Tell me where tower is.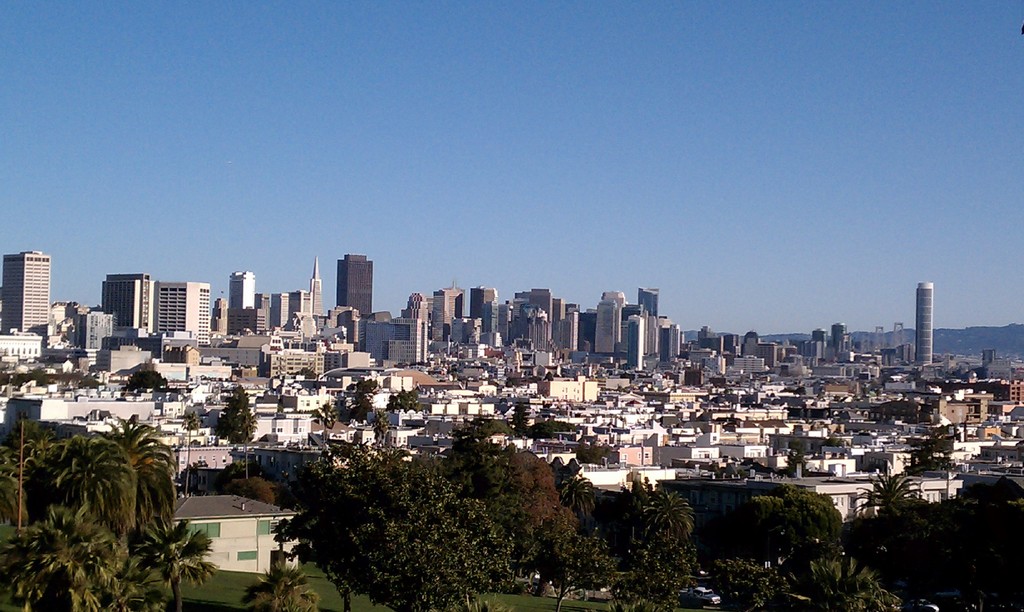
tower is at Rect(299, 250, 321, 314).
